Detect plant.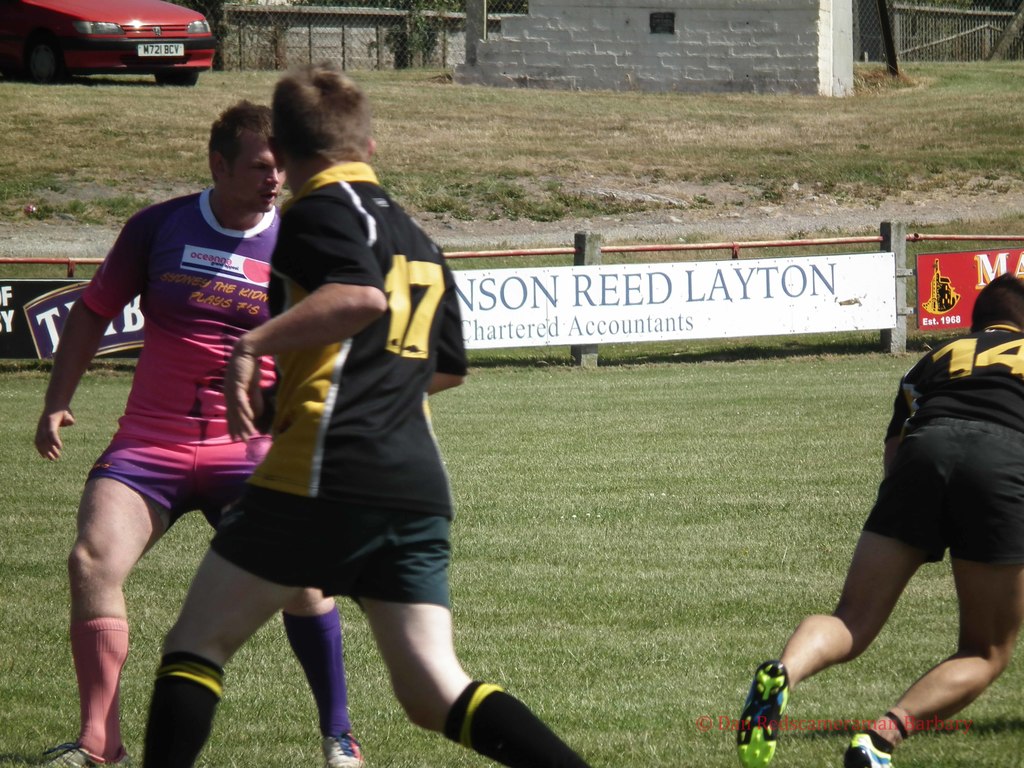
Detected at region(381, 1, 439, 61).
